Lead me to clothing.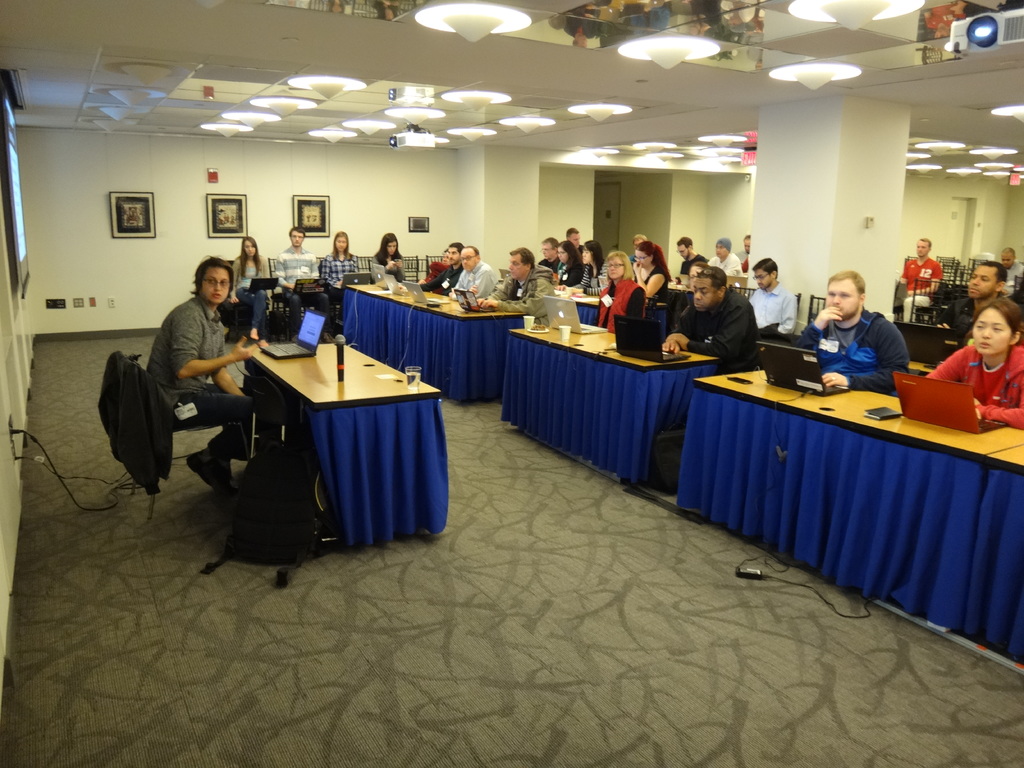
Lead to 371/257/399/287.
